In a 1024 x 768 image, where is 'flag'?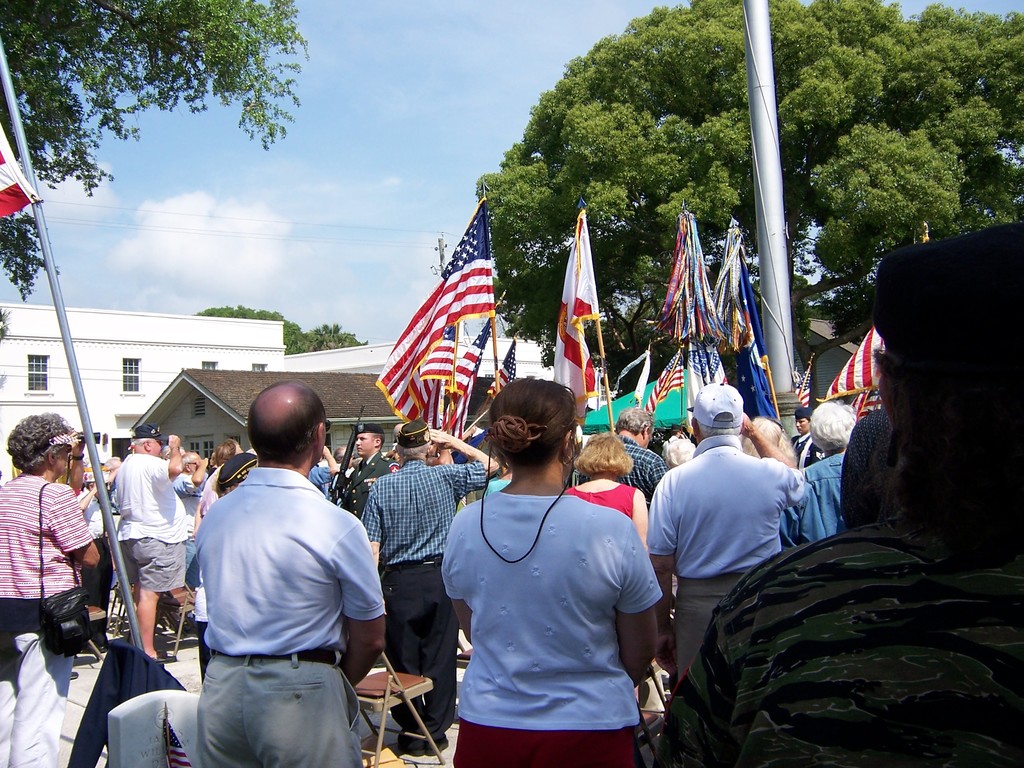
<region>824, 324, 888, 408</region>.
